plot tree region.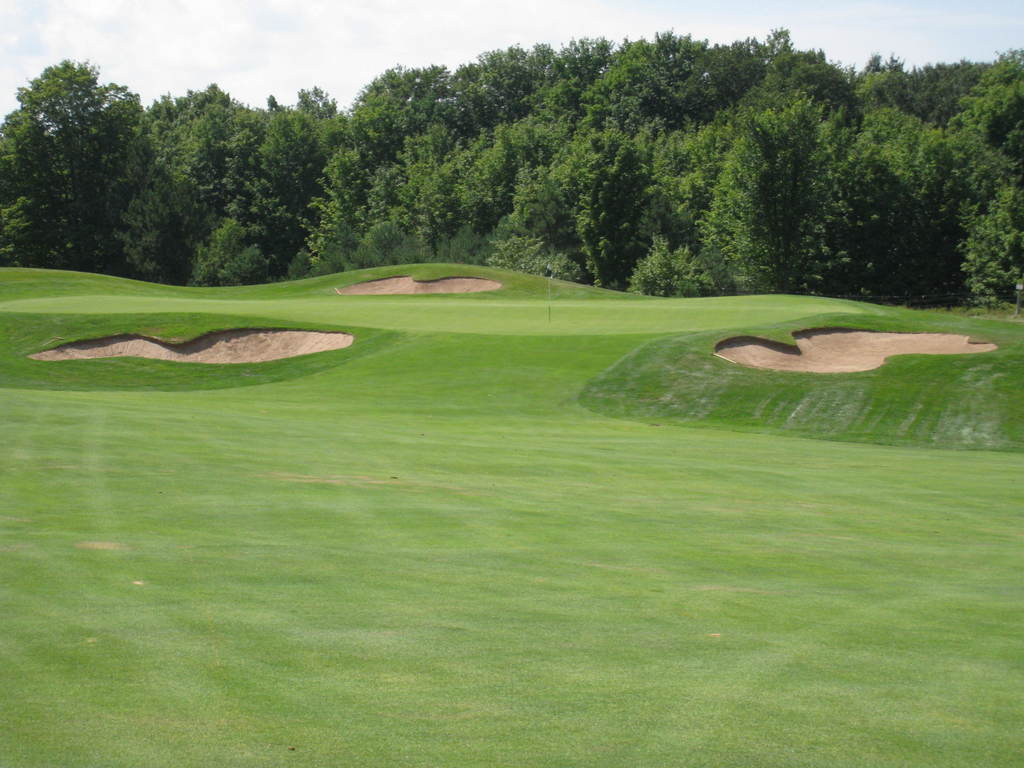
Plotted at <box>700,93,855,298</box>.
